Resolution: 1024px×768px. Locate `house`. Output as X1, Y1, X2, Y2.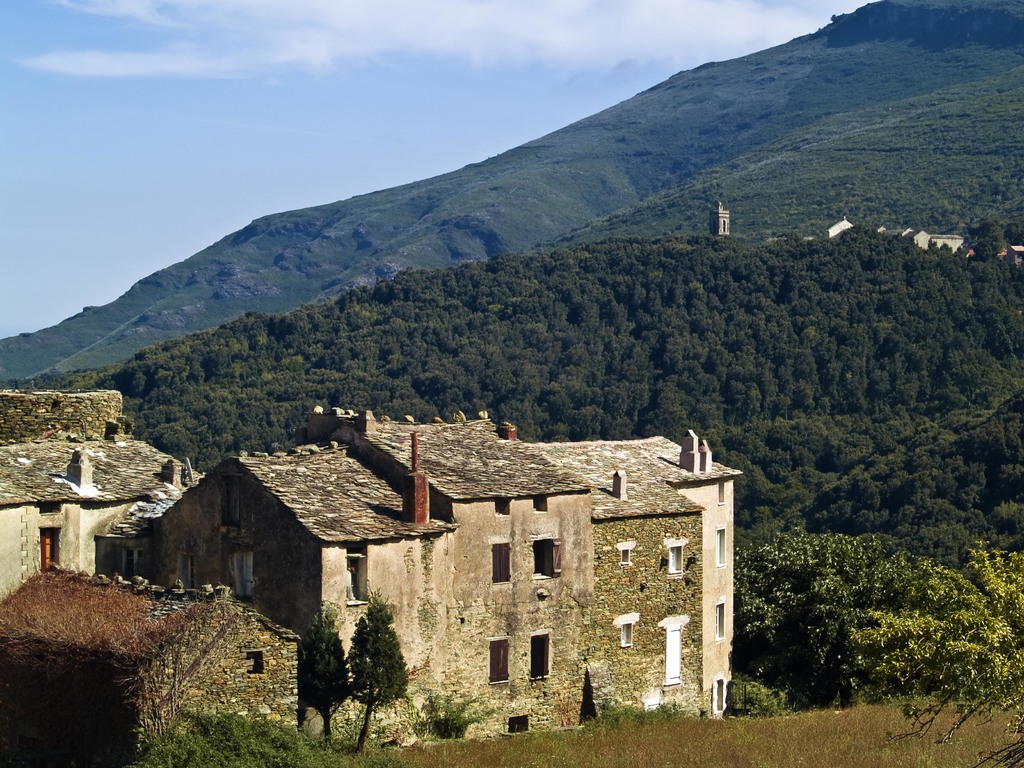
504, 434, 705, 728.
